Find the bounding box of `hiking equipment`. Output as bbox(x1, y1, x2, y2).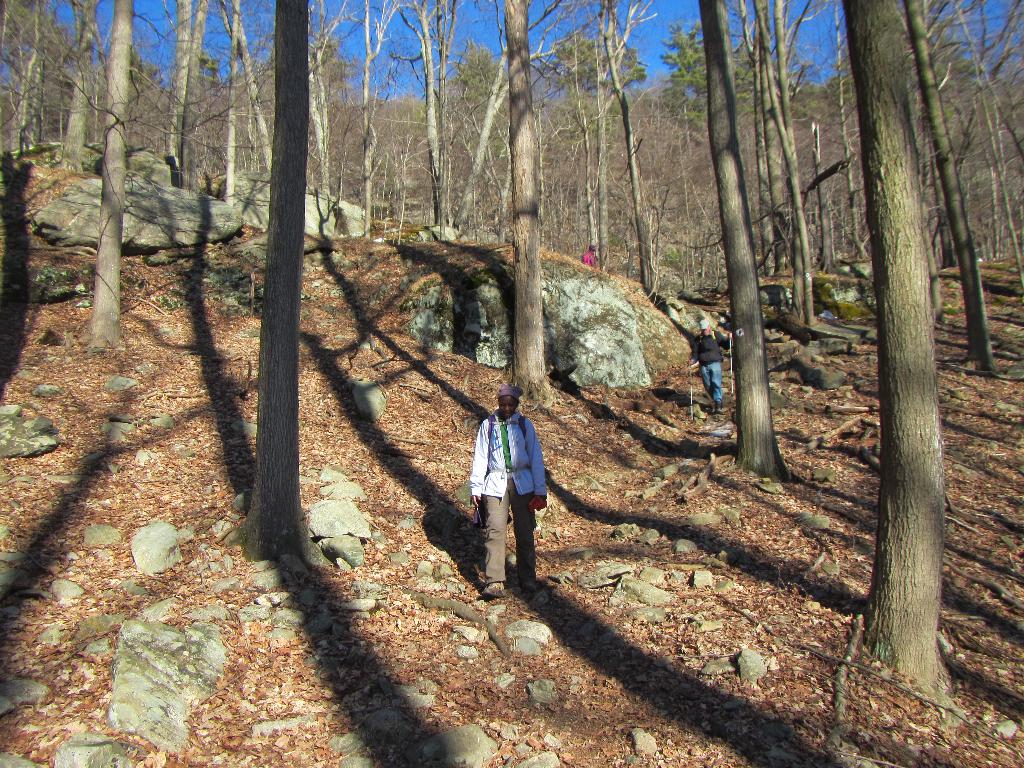
bbox(686, 360, 698, 426).
